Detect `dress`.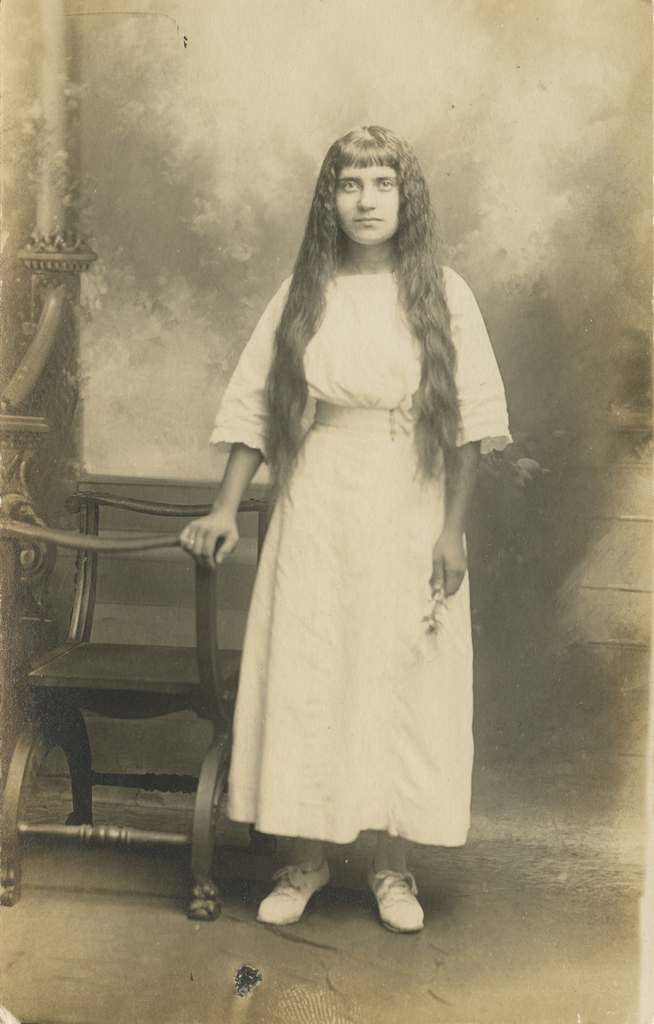
Detected at detection(206, 265, 512, 842).
